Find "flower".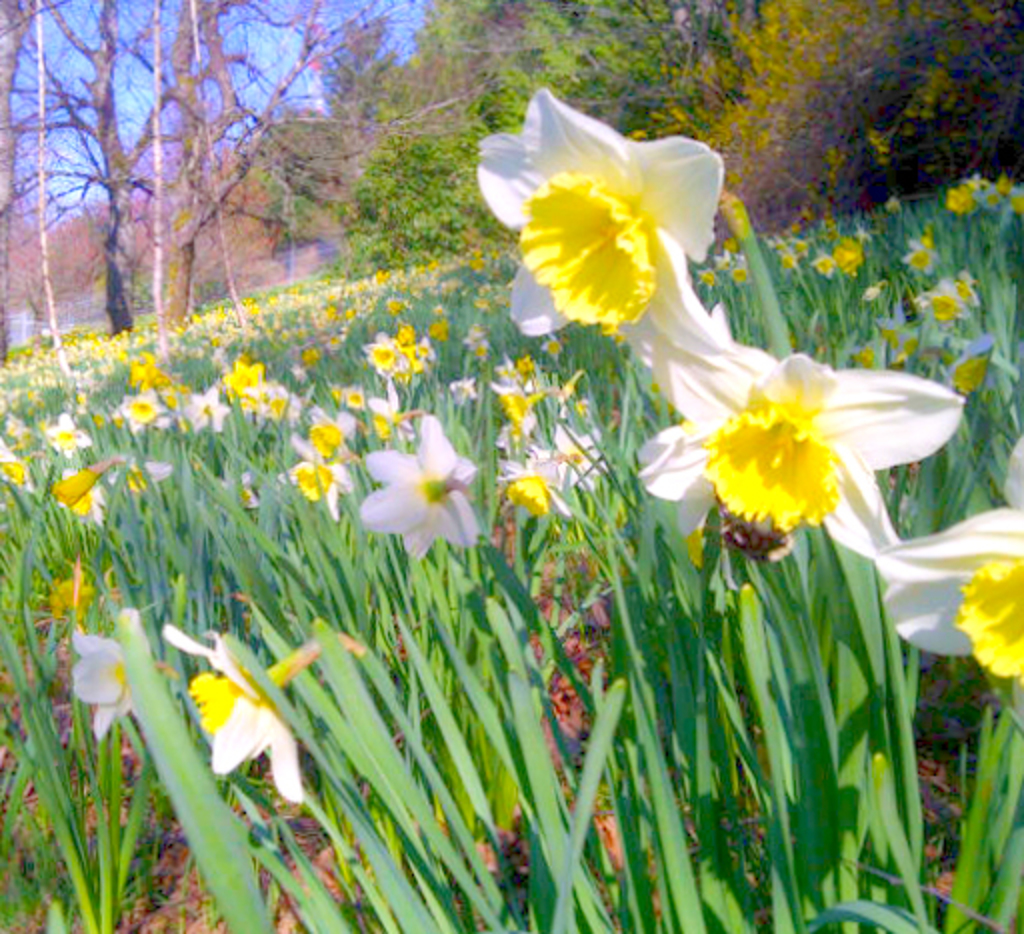
[left=872, top=432, right=1022, bottom=696].
